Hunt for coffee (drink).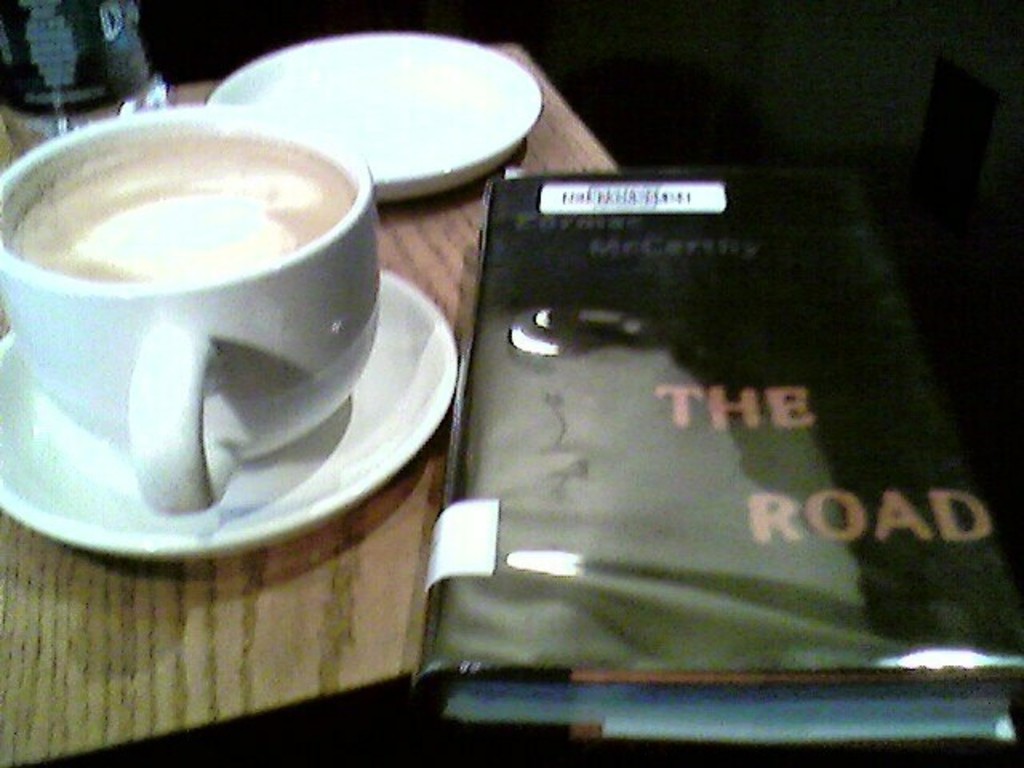
Hunted down at 2/107/398/499.
